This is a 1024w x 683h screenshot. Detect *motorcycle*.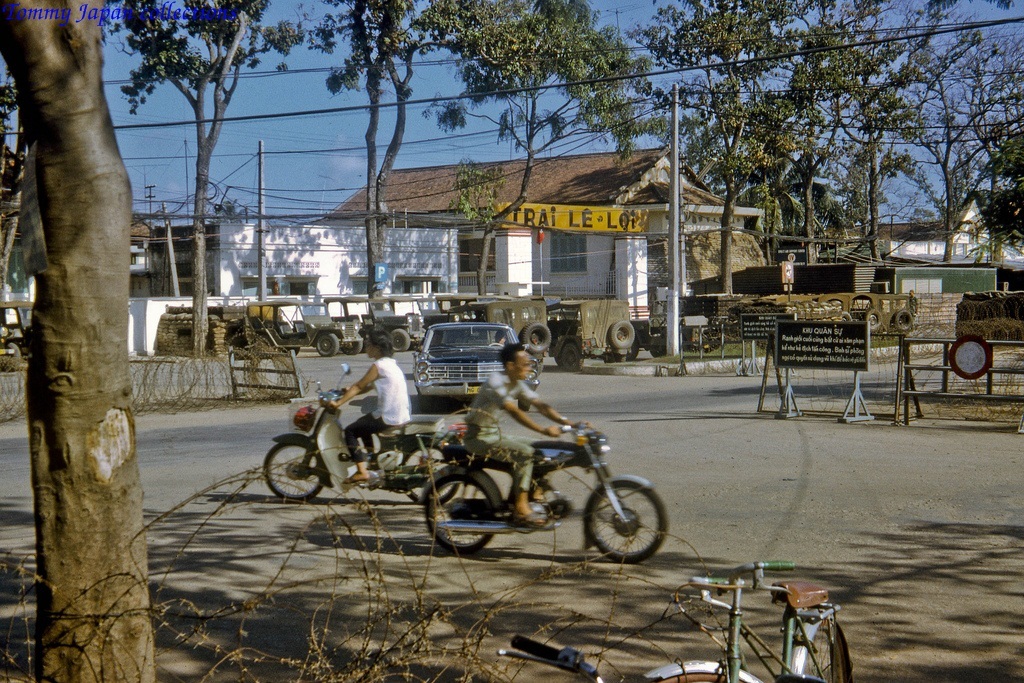
<bbox>260, 359, 469, 509</bbox>.
